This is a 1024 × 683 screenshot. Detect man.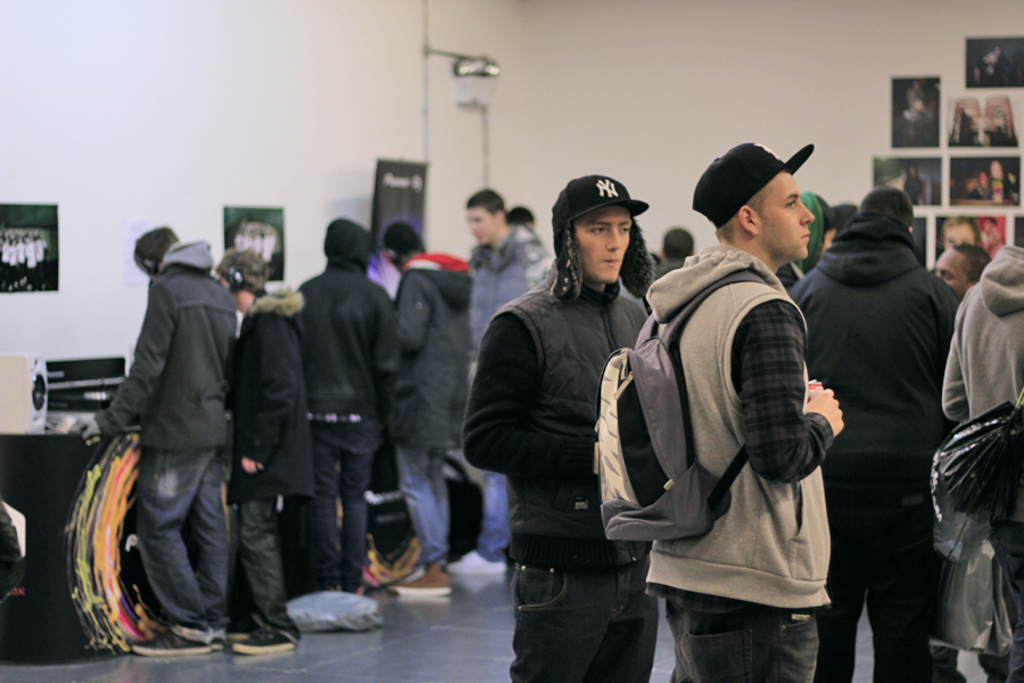
x1=380 y1=217 x2=476 y2=604.
